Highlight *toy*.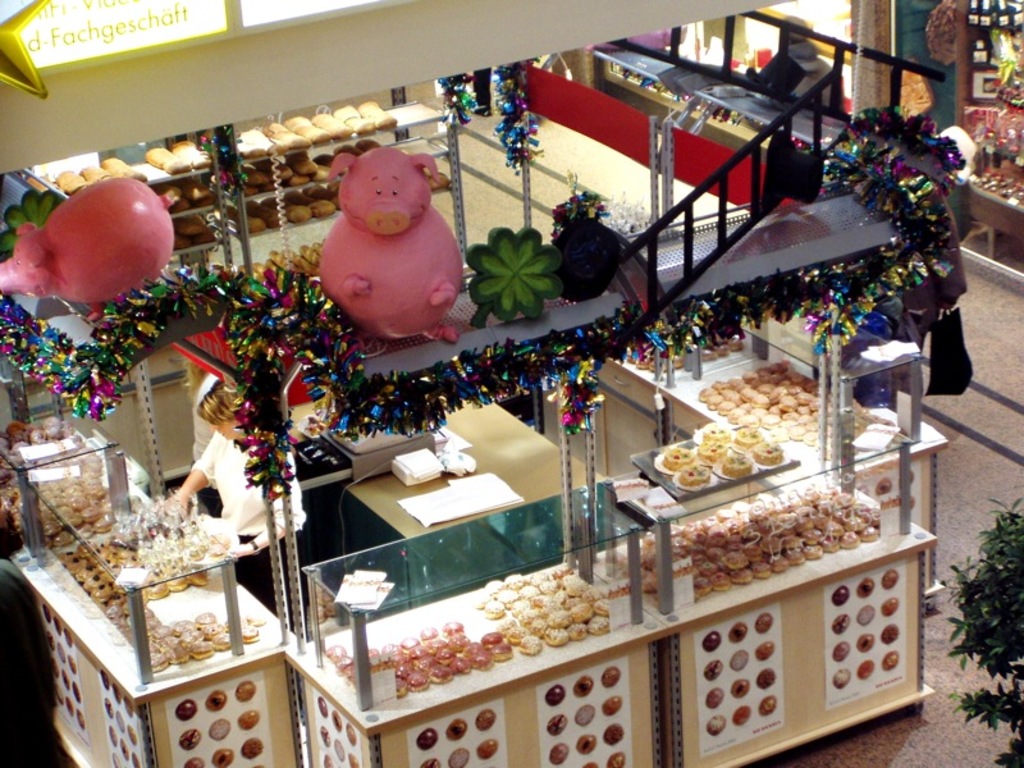
Highlighted region: [left=0, top=175, right=165, bottom=337].
